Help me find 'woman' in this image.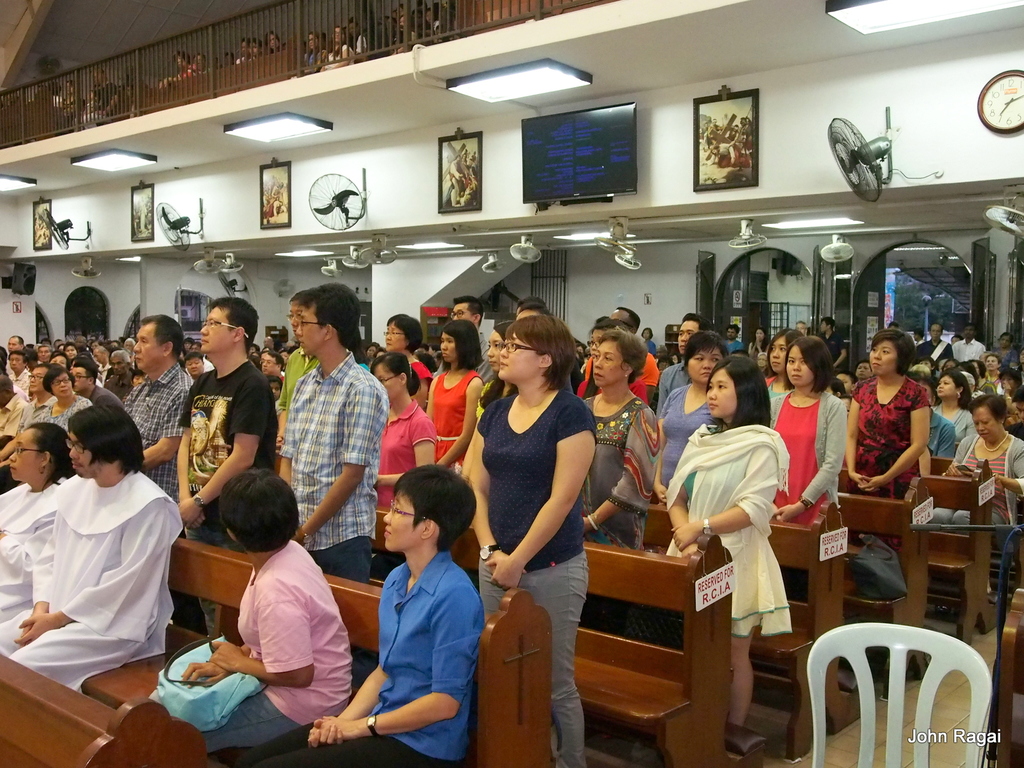
Found it: pyautogui.locateOnScreen(423, 323, 490, 470).
